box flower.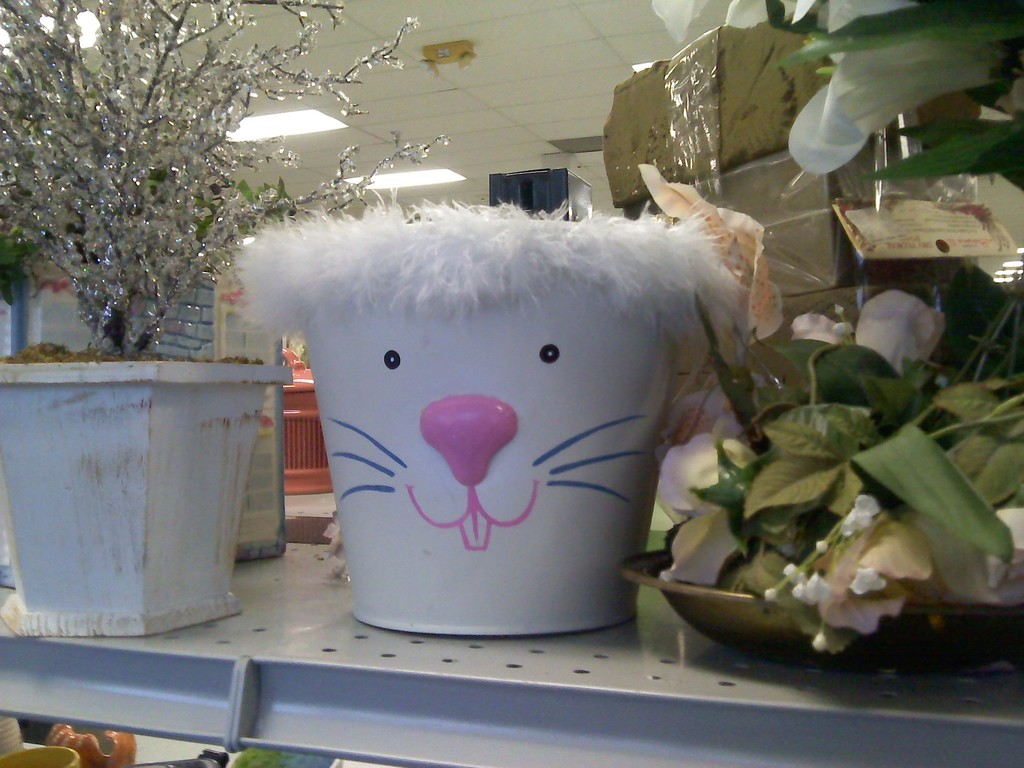
left=834, top=495, right=882, bottom=538.
